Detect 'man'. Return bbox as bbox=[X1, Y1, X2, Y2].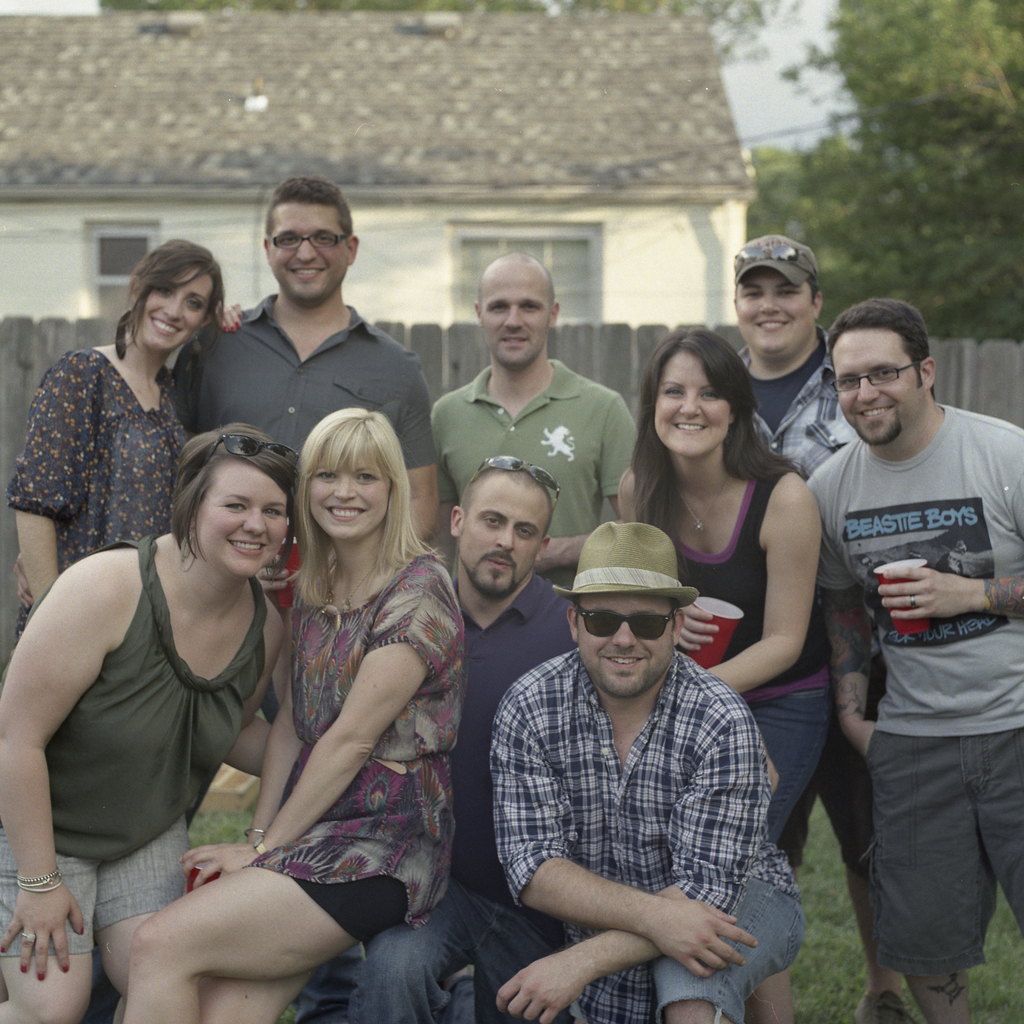
bbox=[797, 298, 1023, 1023].
